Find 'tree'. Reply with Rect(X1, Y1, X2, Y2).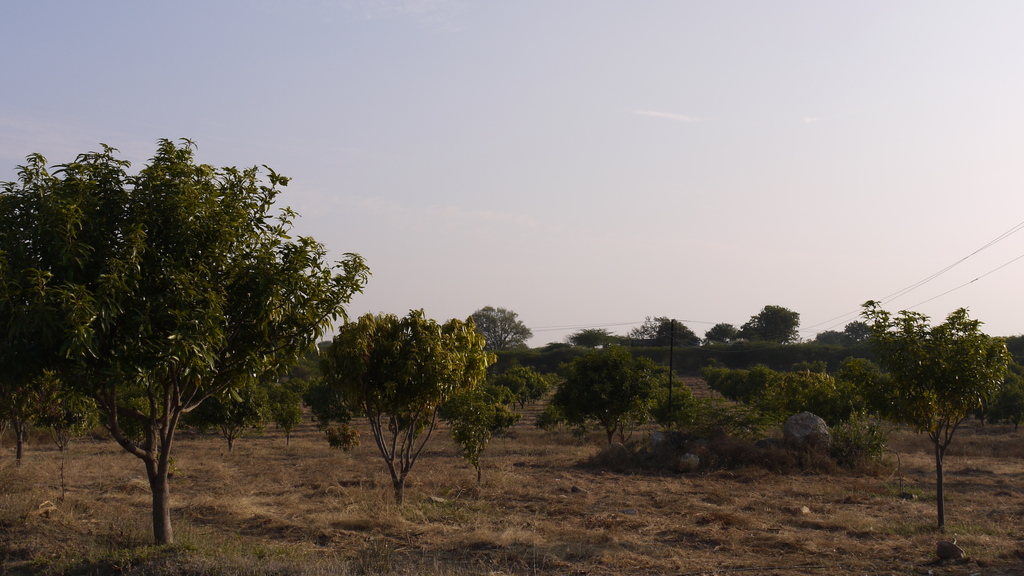
Rect(827, 278, 1008, 536).
